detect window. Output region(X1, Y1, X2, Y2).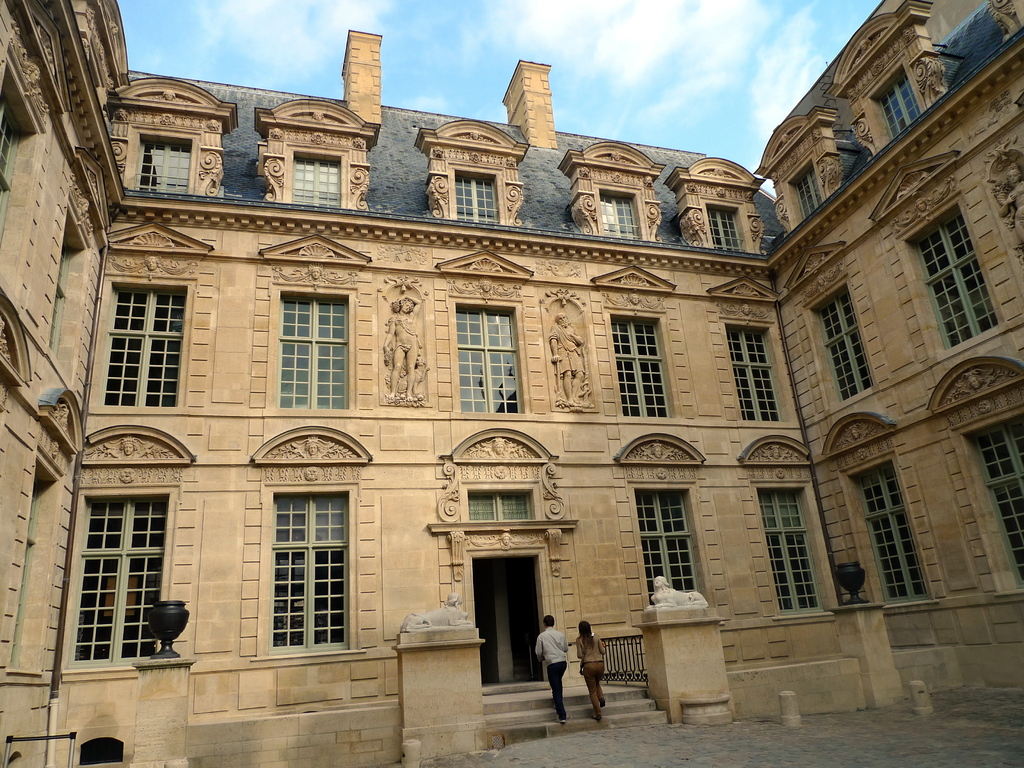
region(876, 69, 931, 141).
